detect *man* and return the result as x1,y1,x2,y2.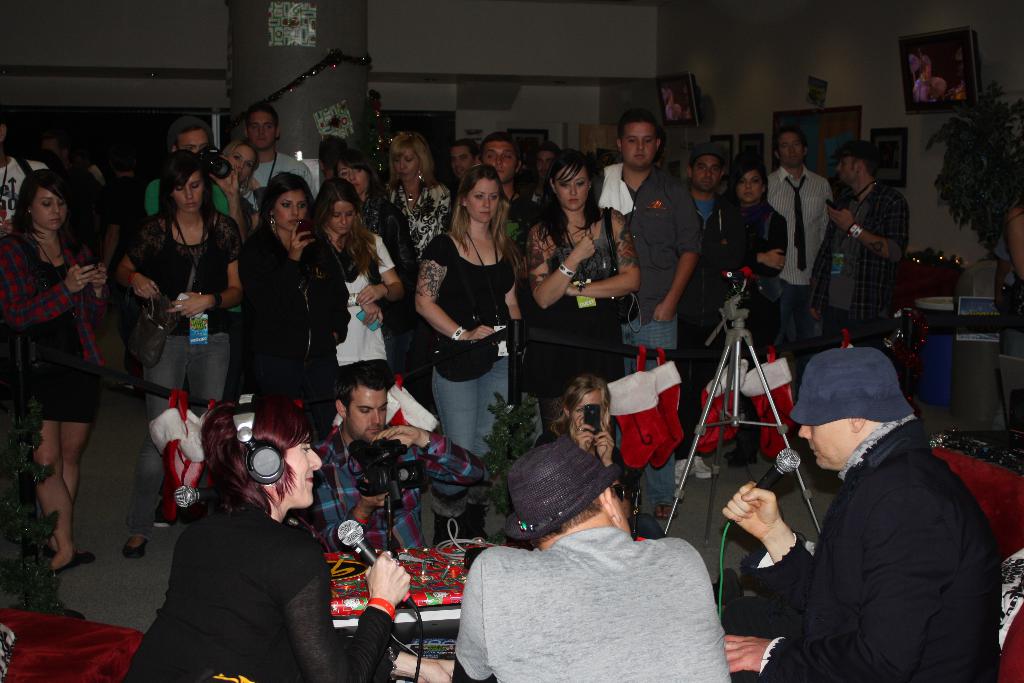
583,126,695,386.
